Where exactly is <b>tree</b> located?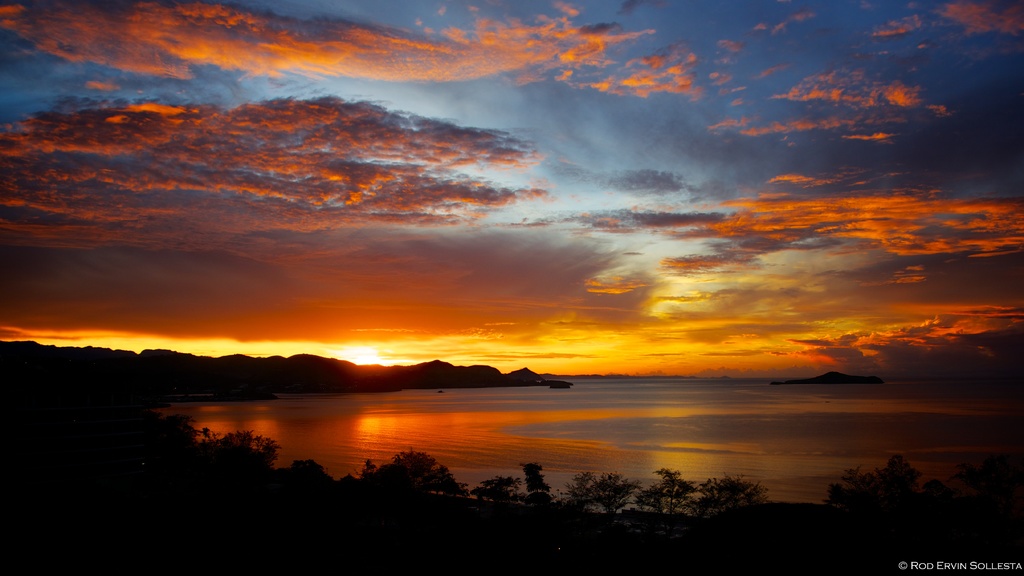
Its bounding box is x1=641, y1=473, x2=691, y2=510.
